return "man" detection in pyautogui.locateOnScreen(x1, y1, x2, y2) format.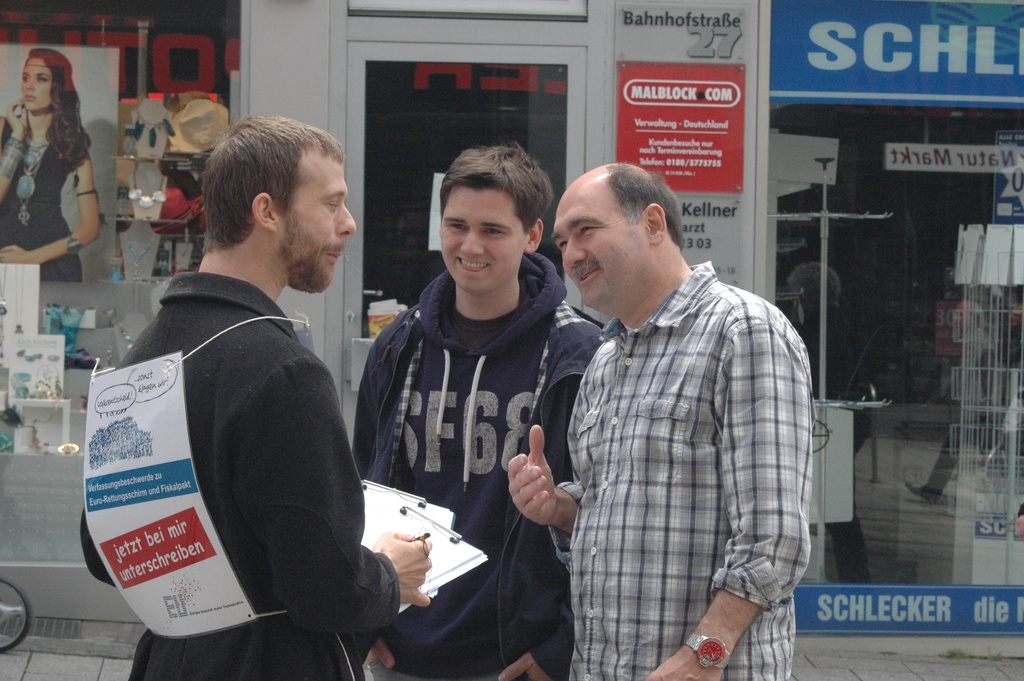
pyautogui.locateOnScreen(77, 109, 435, 680).
